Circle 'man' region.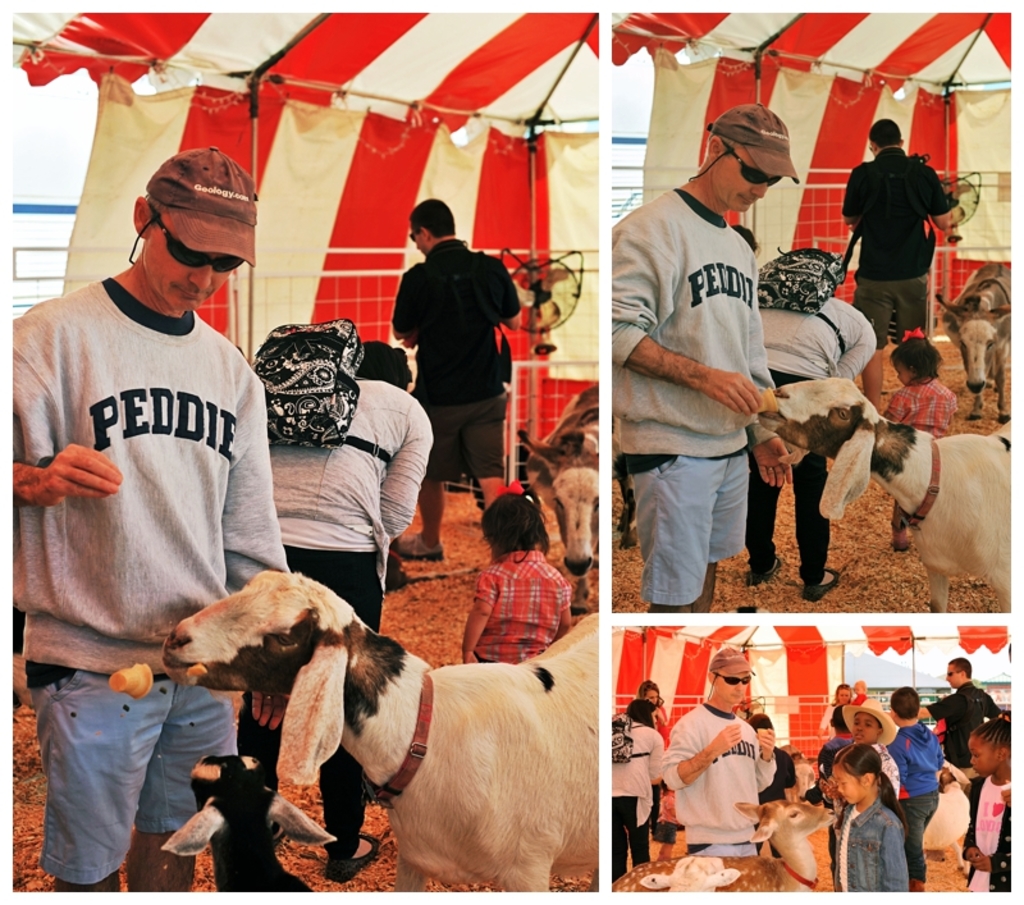
Region: bbox=(916, 659, 1002, 783).
